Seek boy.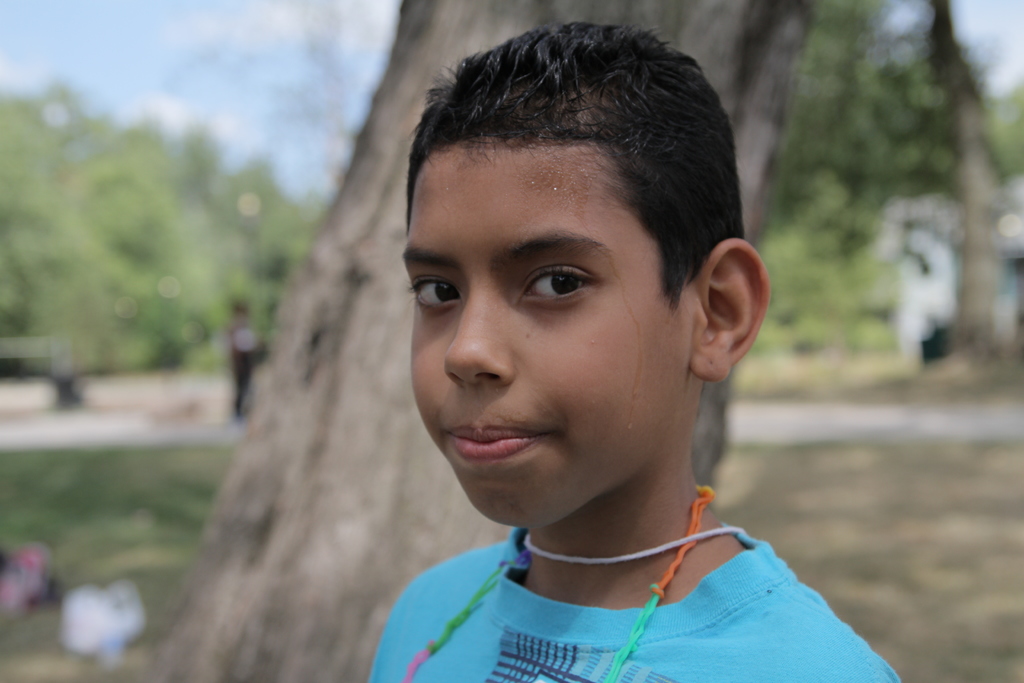
l=316, t=16, r=862, b=682.
